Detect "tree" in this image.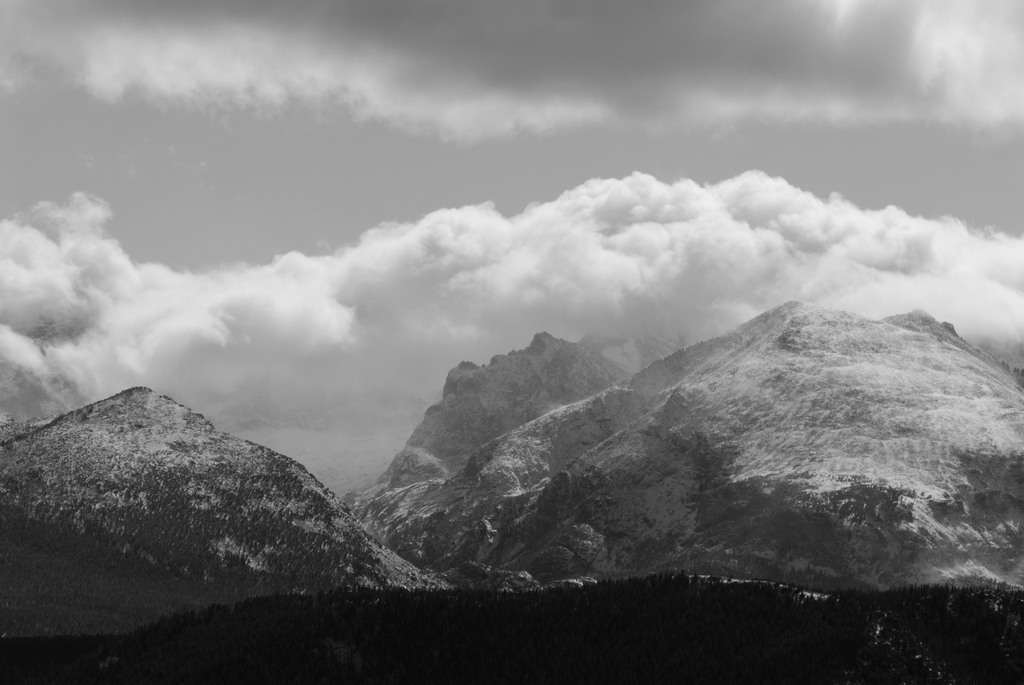
Detection: (309, 595, 351, 684).
